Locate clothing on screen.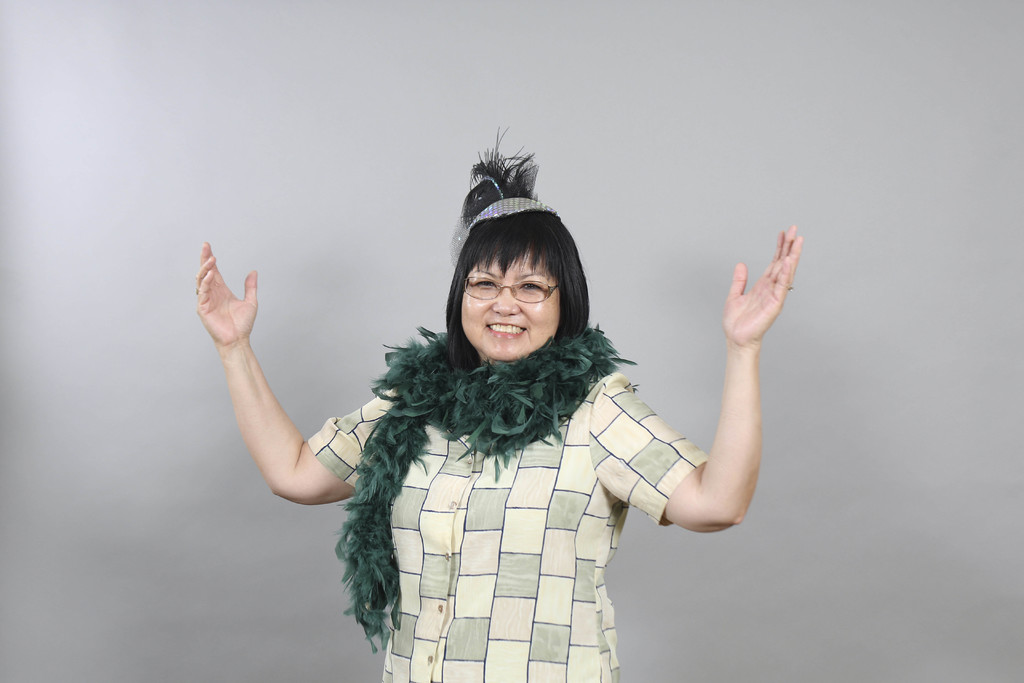
On screen at (left=305, top=315, right=720, bottom=682).
